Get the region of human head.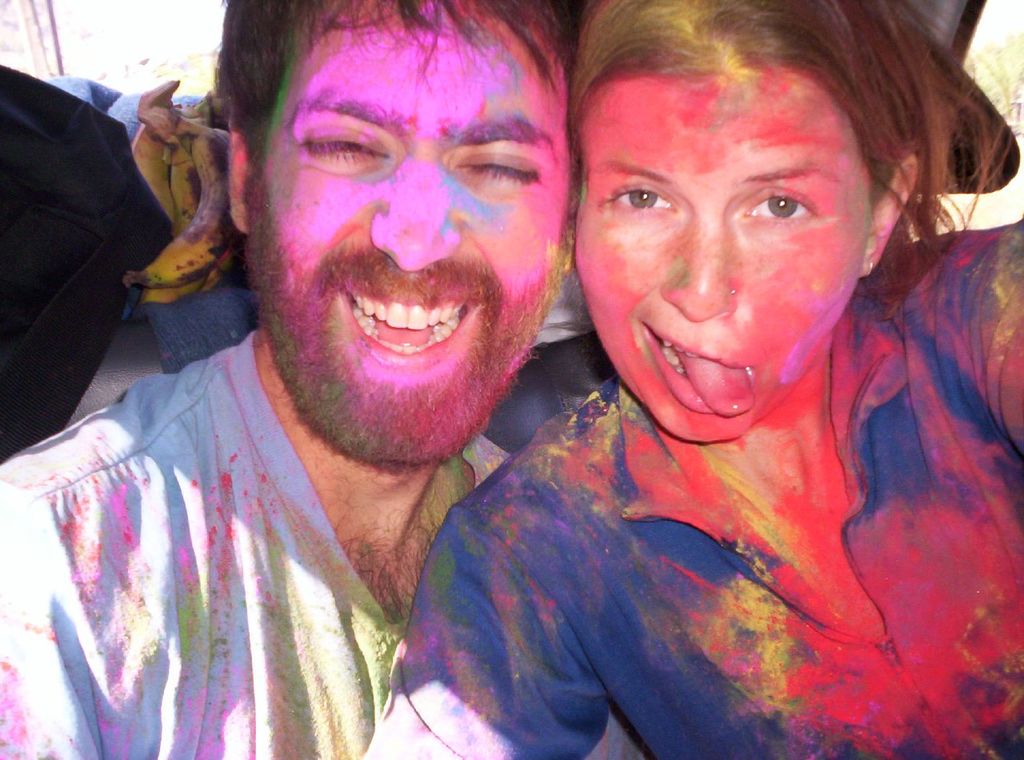
220/7/562/389.
